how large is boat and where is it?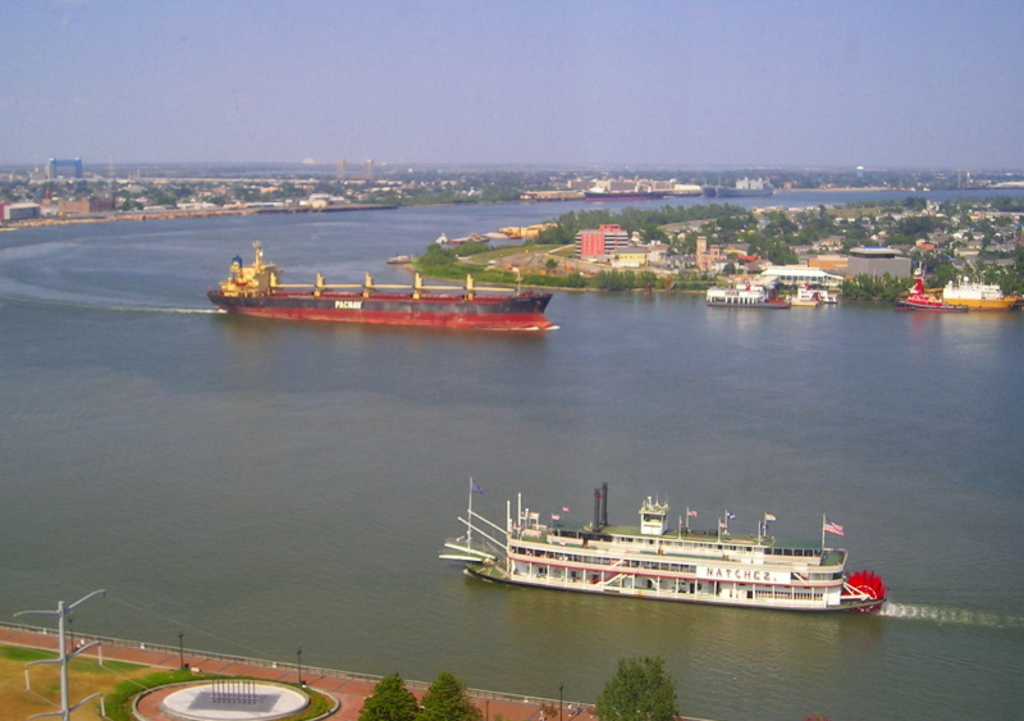
Bounding box: 201, 229, 580, 342.
